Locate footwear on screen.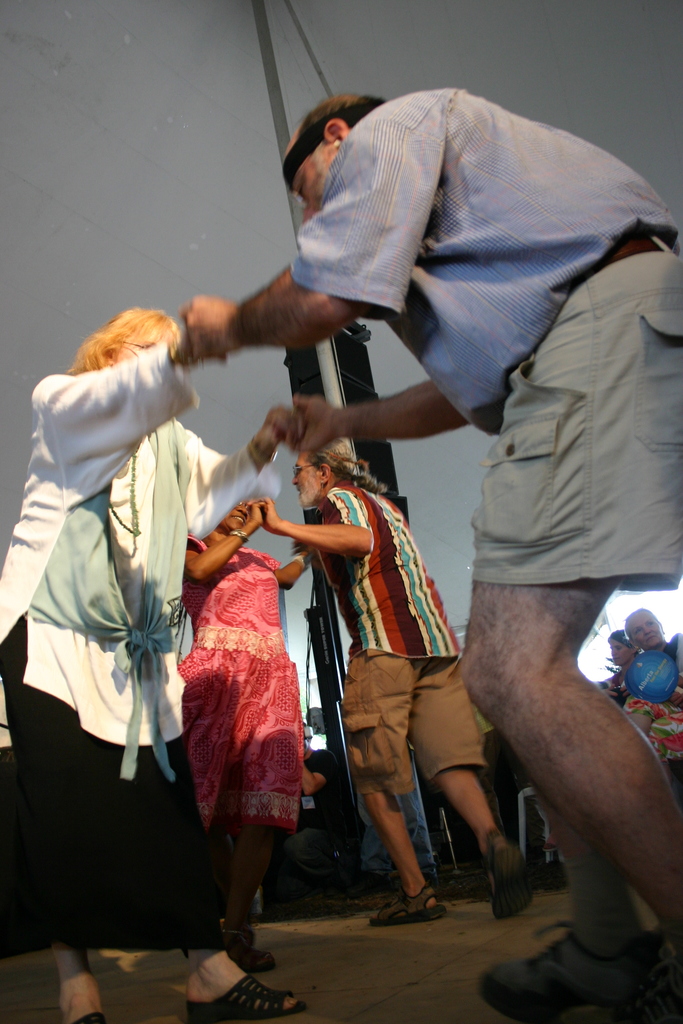
On screen at 646, 959, 682, 1023.
